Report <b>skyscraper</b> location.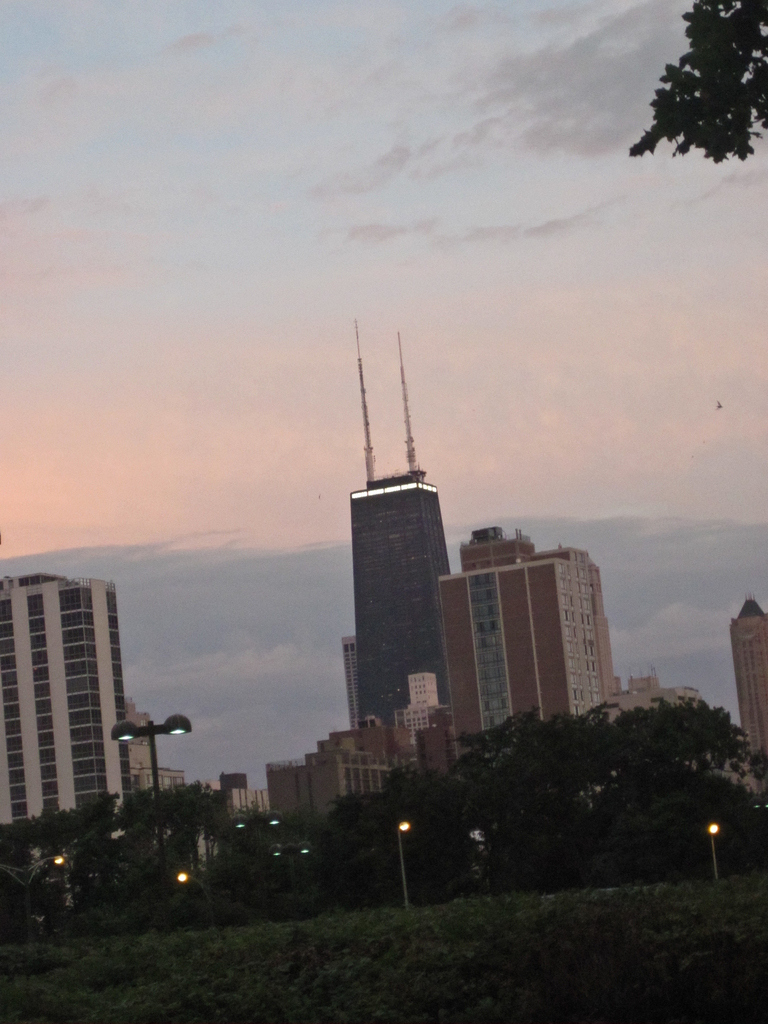
Report: 337:484:449:722.
